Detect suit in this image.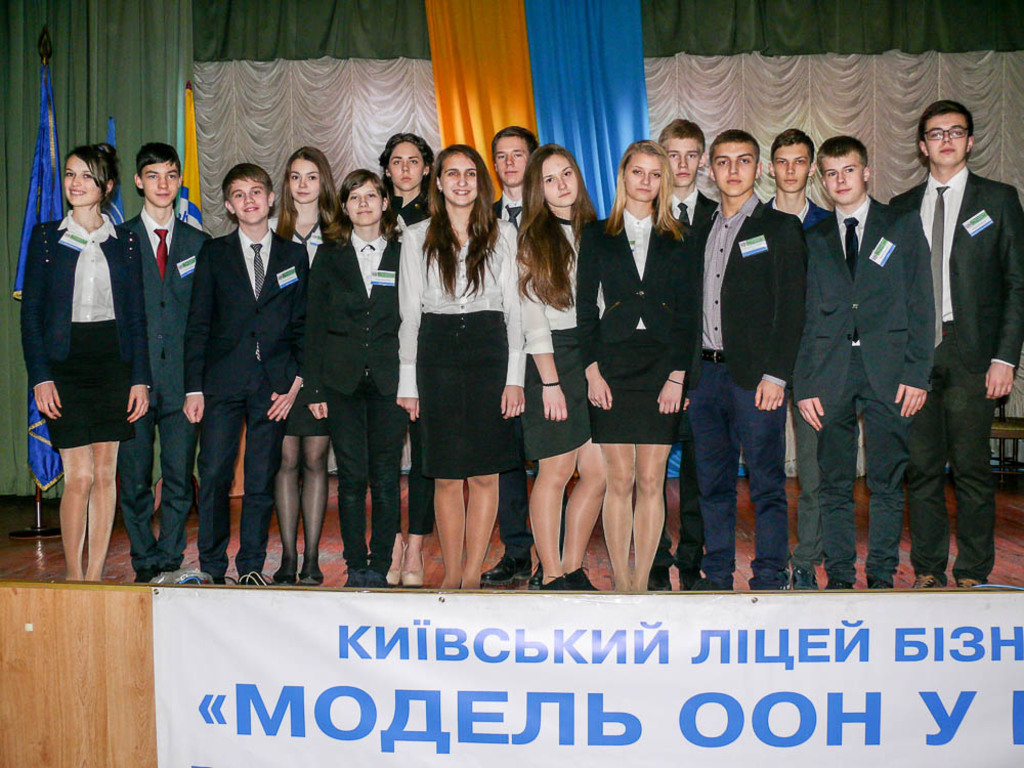
Detection: {"x1": 639, "y1": 188, "x2": 716, "y2": 579}.
